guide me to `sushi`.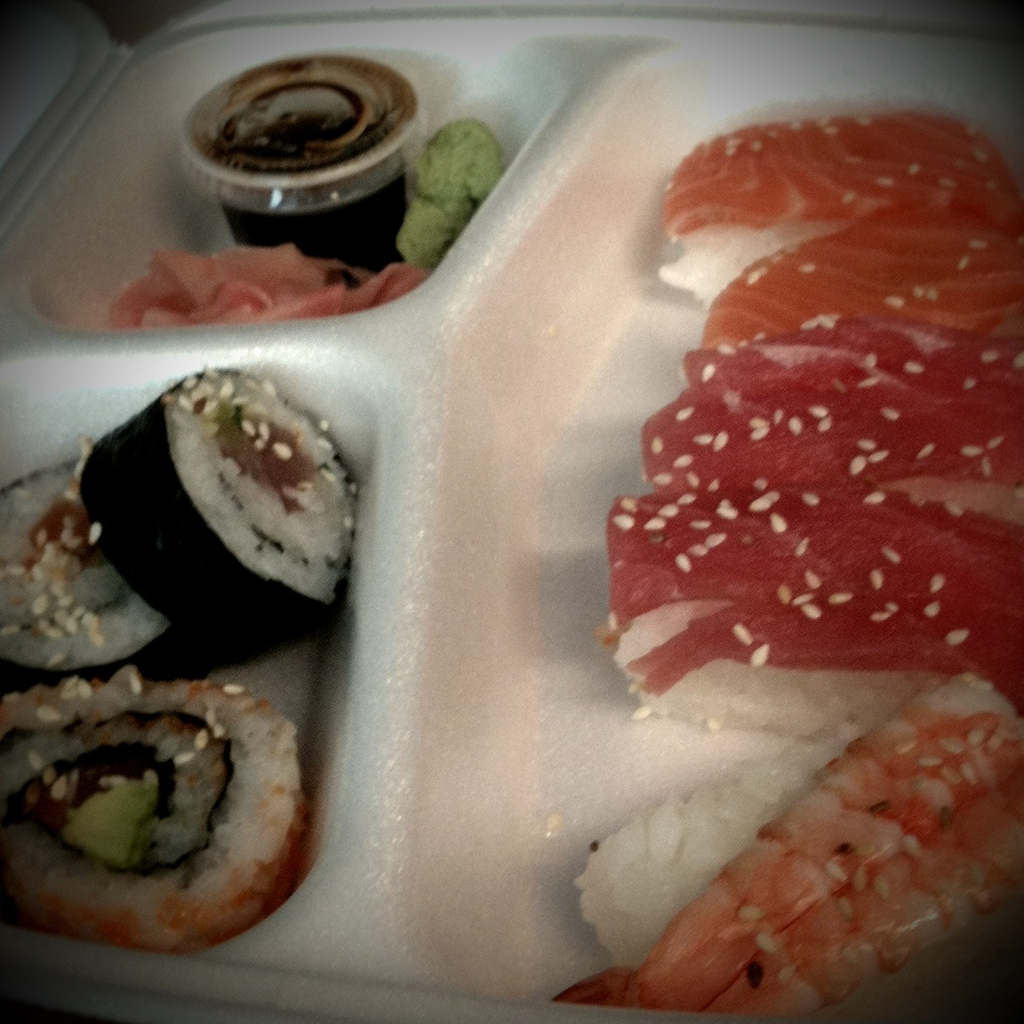
Guidance: [11,663,309,965].
